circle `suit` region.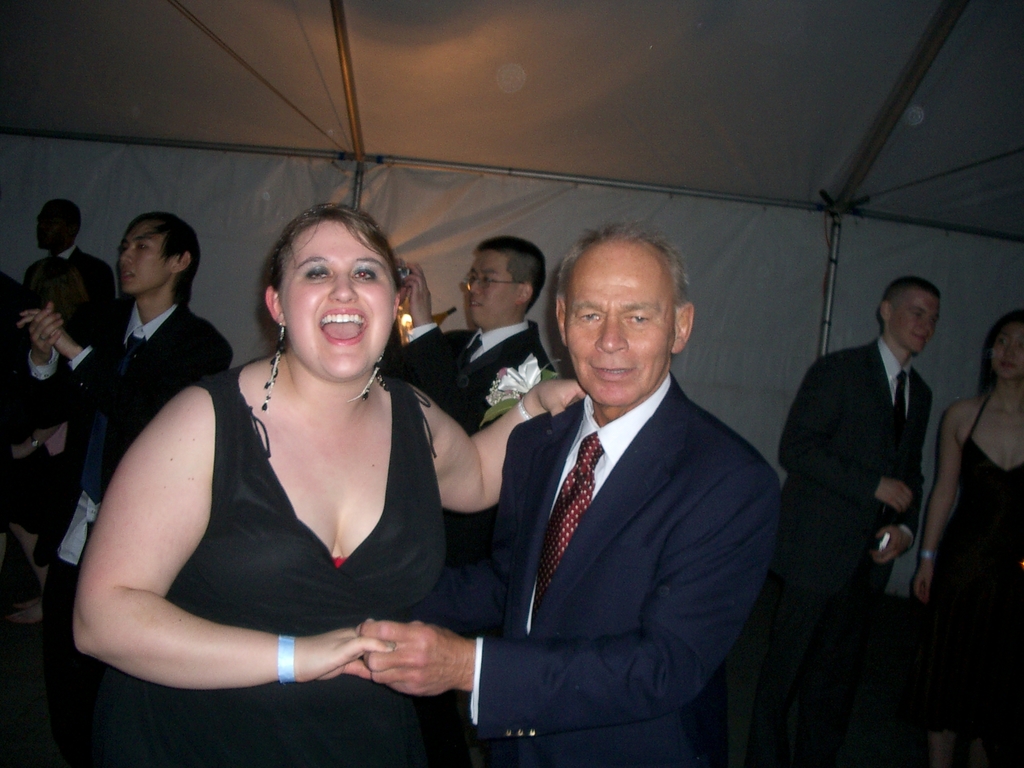
Region: bbox=[17, 292, 234, 767].
